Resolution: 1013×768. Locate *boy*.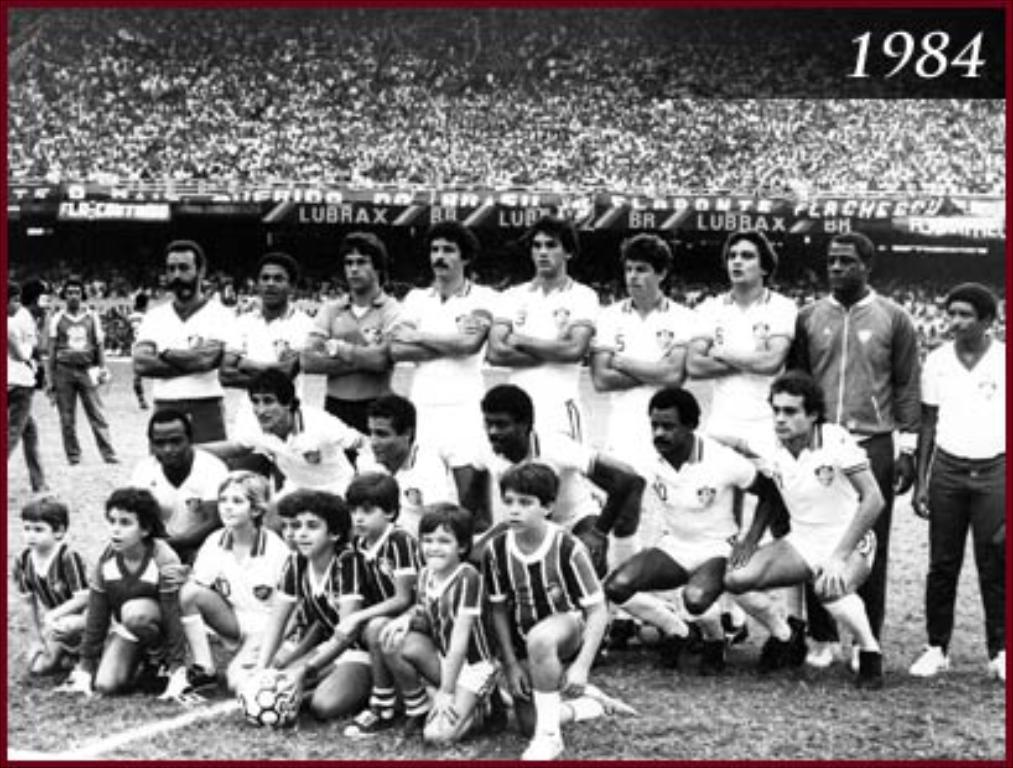
<bbox>376, 500, 503, 748</bbox>.
